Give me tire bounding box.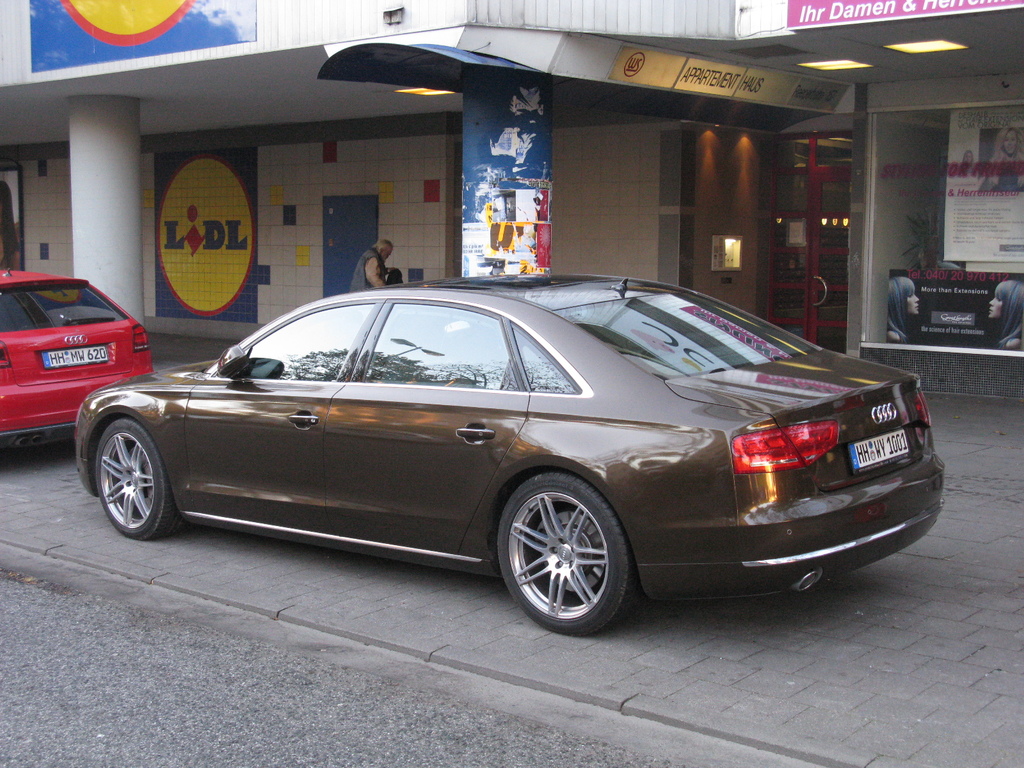
{"left": 493, "top": 471, "right": 638, "bottom": 637}.
